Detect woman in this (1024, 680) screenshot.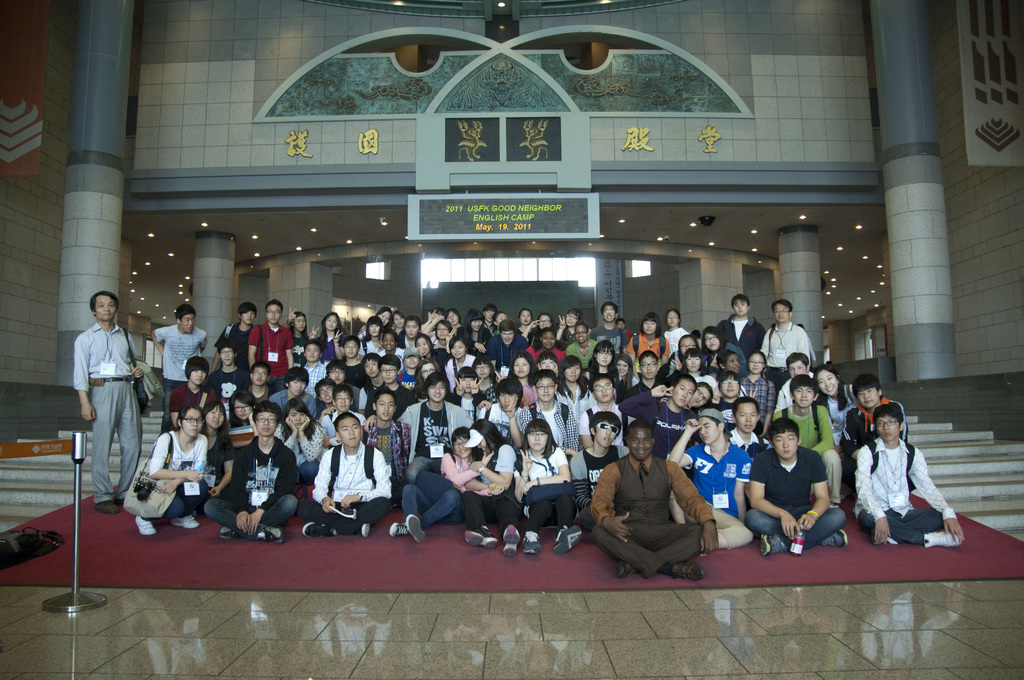
Detection: (left=630, top=314, right=676, bottom=365).
